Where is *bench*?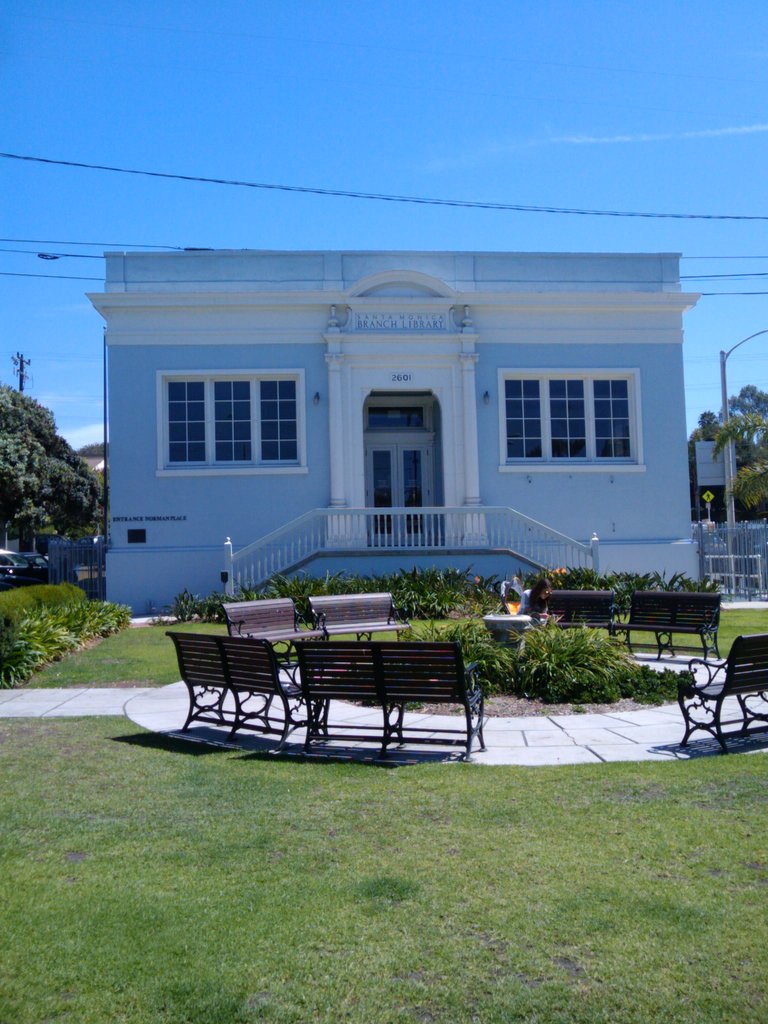
box(295, 642, 485, 760).
